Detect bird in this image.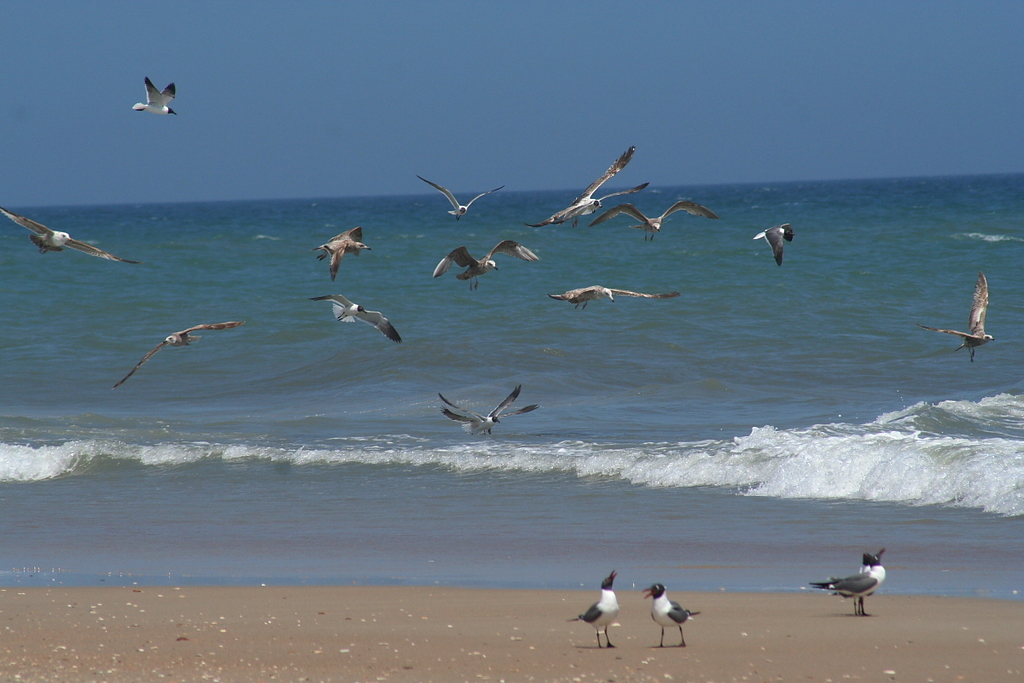
Detection: 433 240 536 290.
